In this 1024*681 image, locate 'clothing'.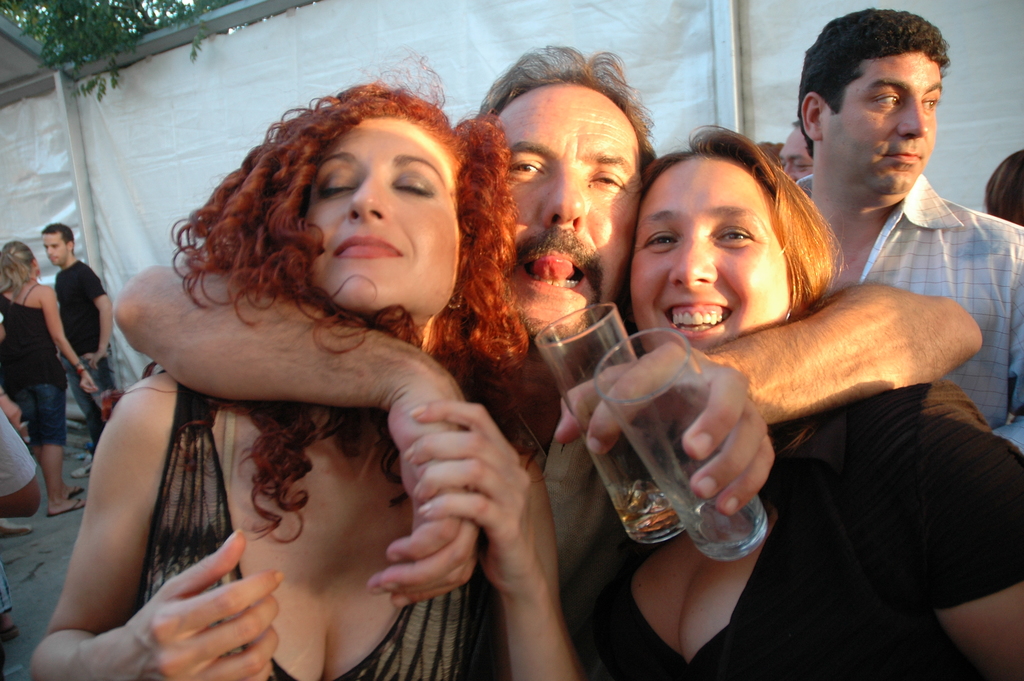
Bounding box: Rect(47, 256, 127, 477).
